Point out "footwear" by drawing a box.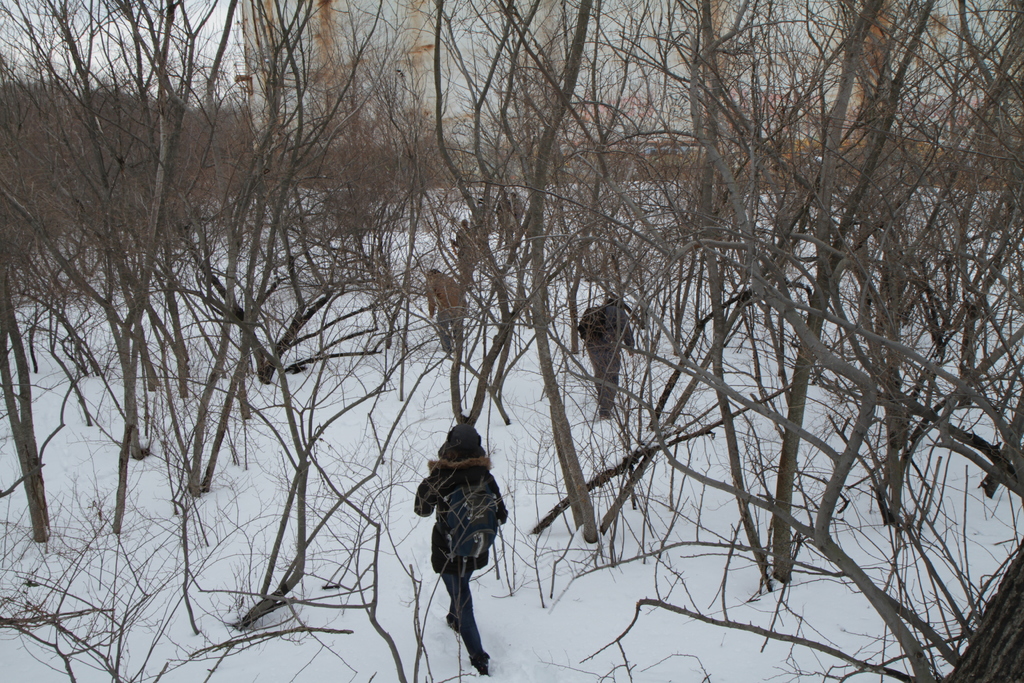
<bbox>473, 654, 493, 671</bbox>.
